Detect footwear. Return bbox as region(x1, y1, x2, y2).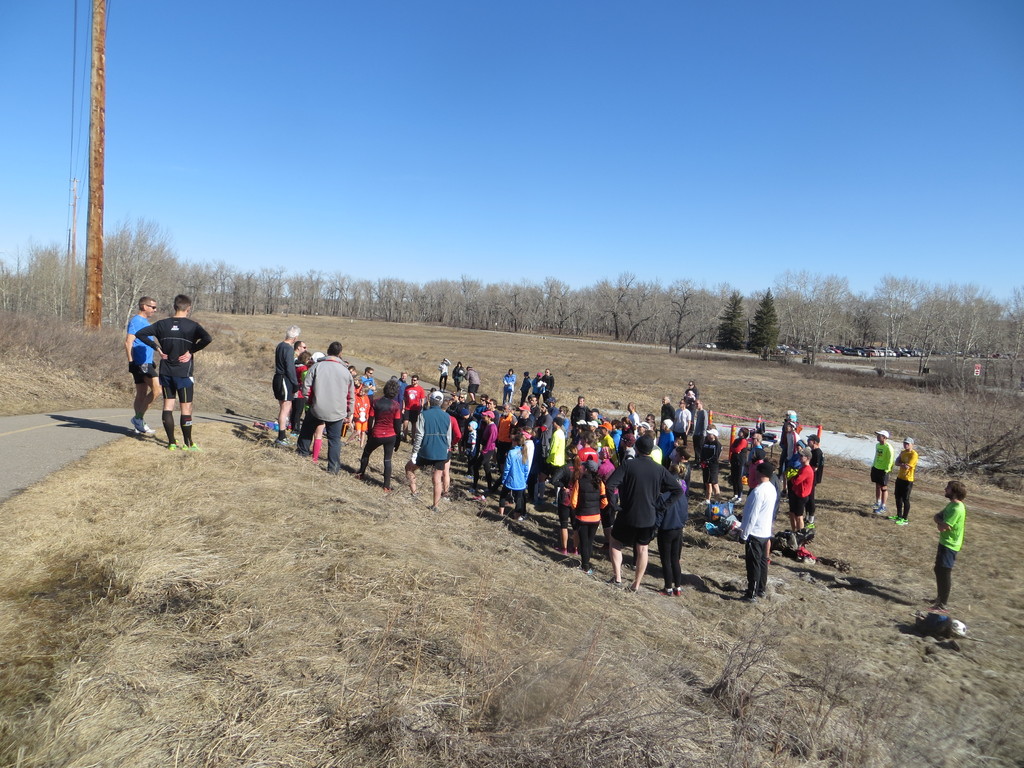
region(698, 499, 710, 504).
